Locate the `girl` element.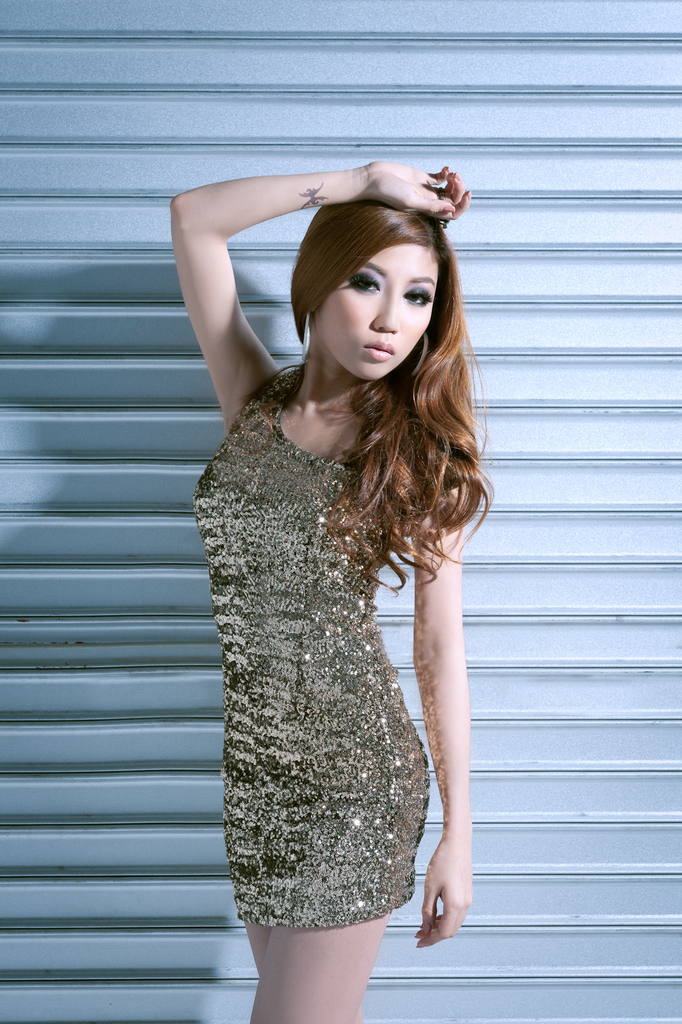
Element bbox: bbox=(168, 164, 495, 1023).
